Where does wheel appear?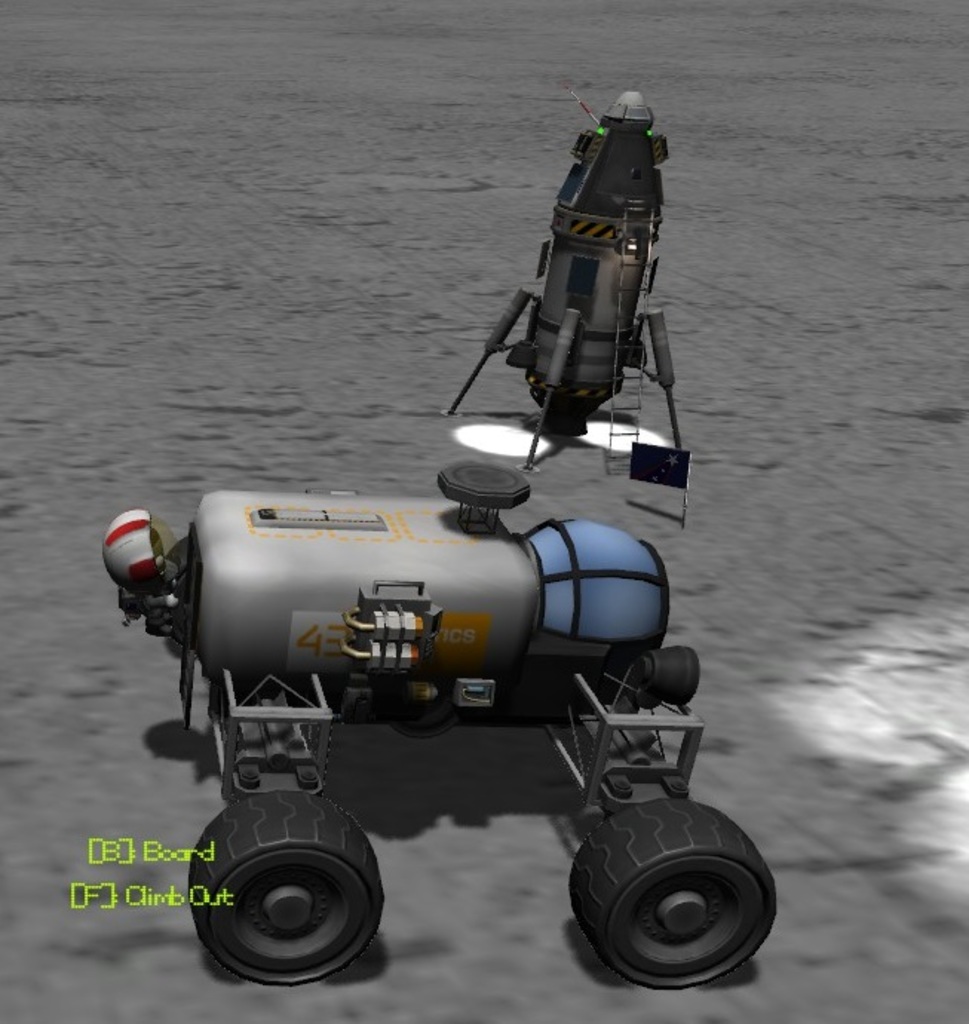
Appears at {"x1": 571, "y1": 797, "x2": 784, "y2": 1002}.
